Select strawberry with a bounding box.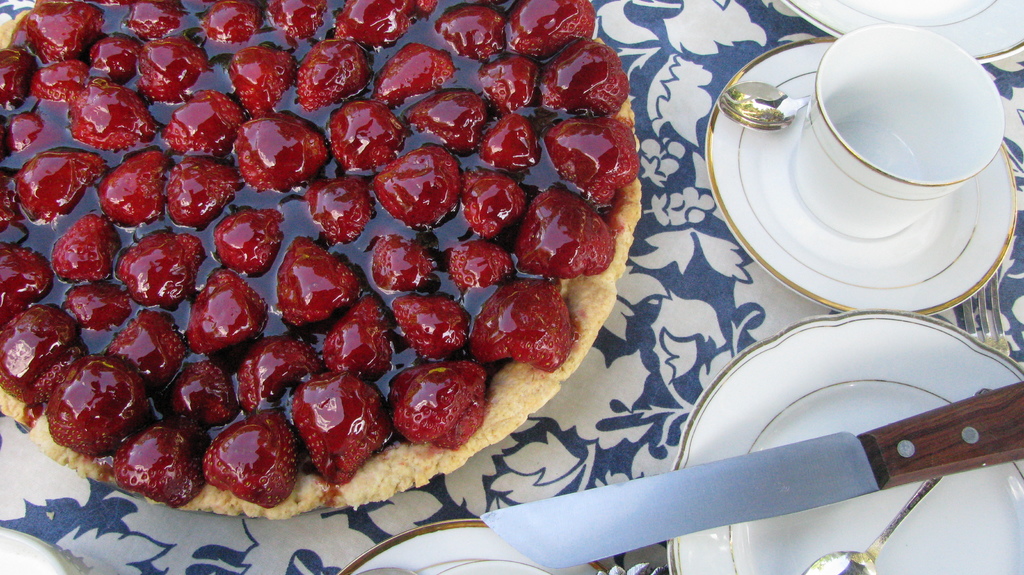
detection(186, 268, 264, 355).
